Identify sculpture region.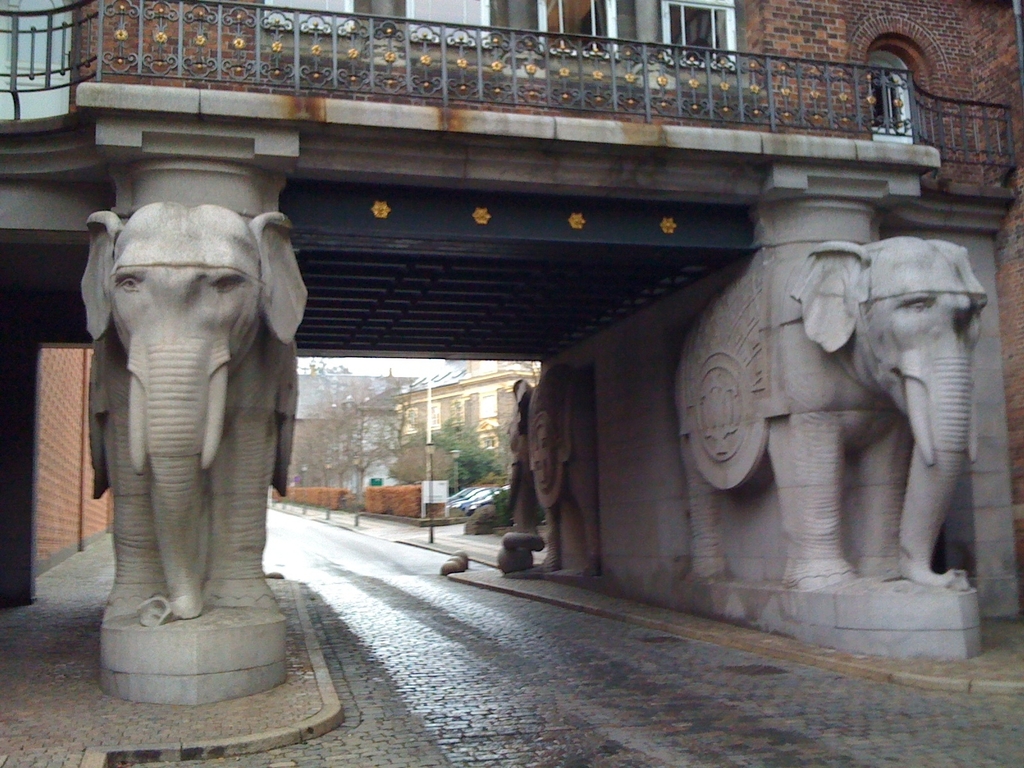
Region: 658, 215, 1023, 625.
